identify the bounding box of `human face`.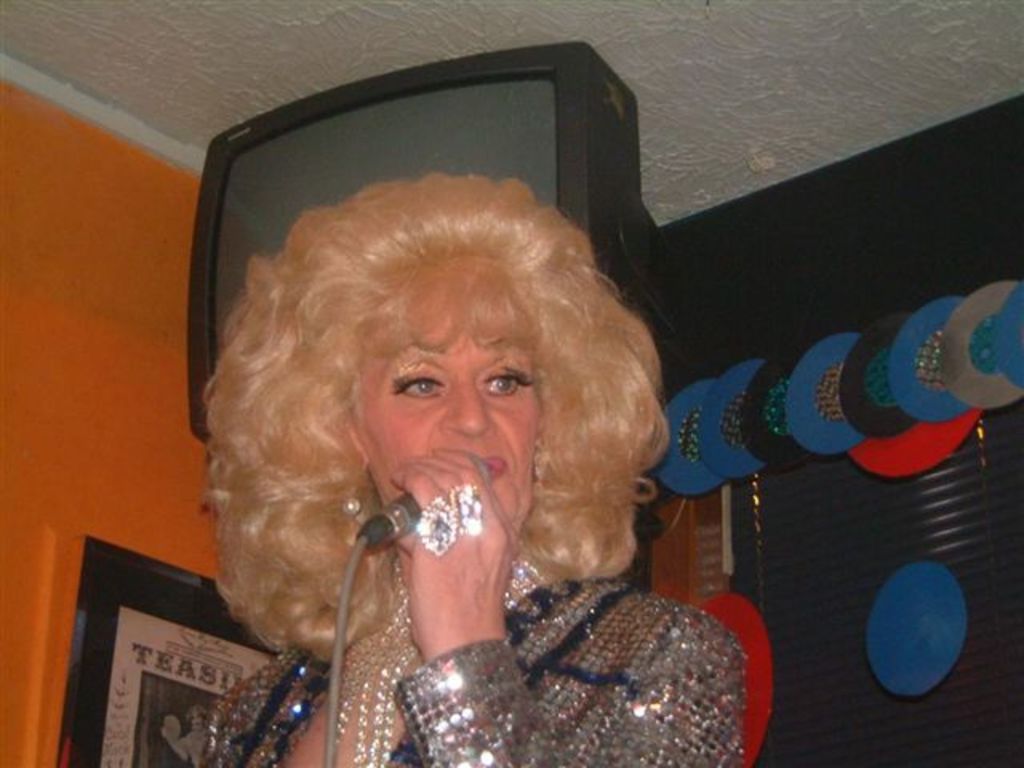
349,262,544,550.
